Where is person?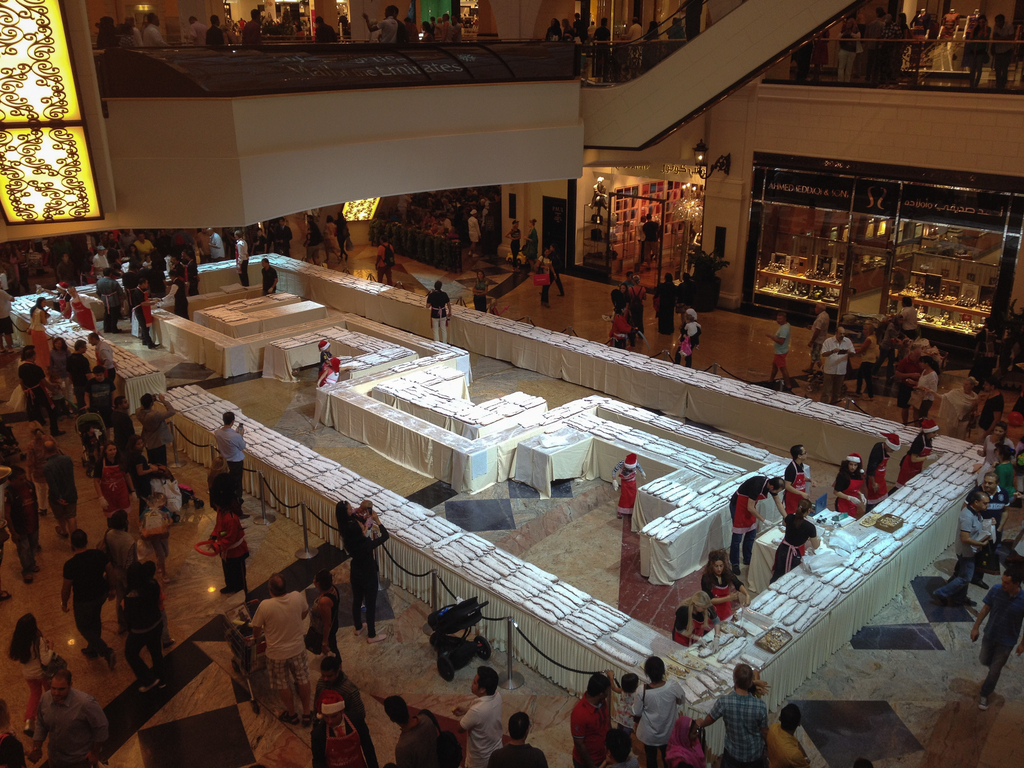
bbox=[545, 19, 561, 44].
